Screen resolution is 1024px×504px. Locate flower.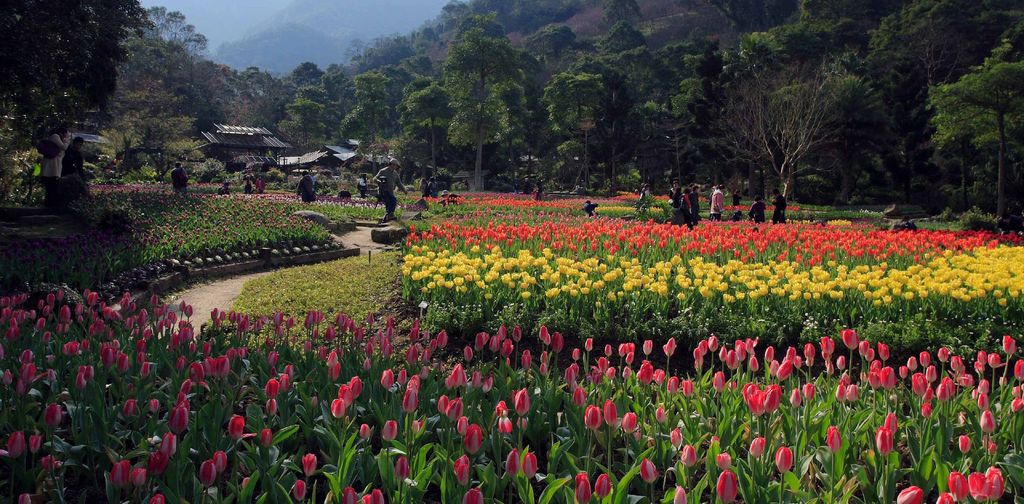
rect(0, 430, 26, 462).
